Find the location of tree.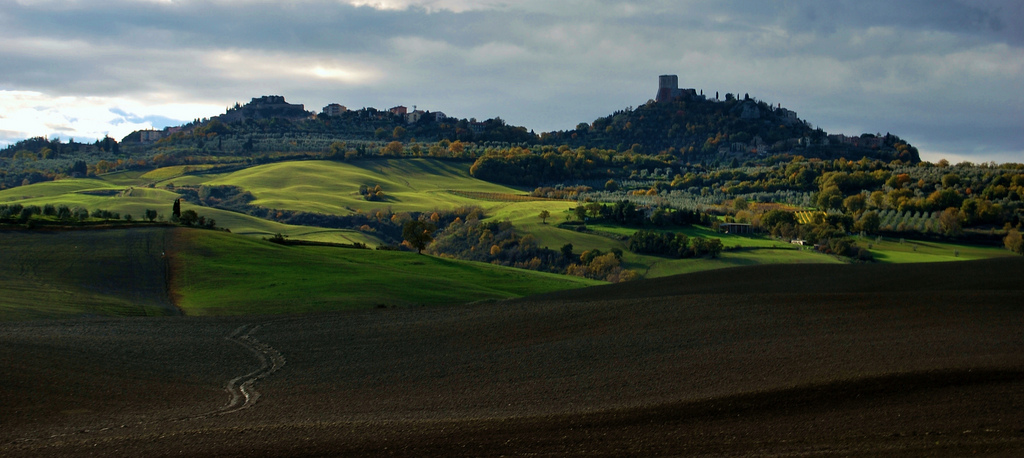
Location: box=[575, 206, 586, 219].
